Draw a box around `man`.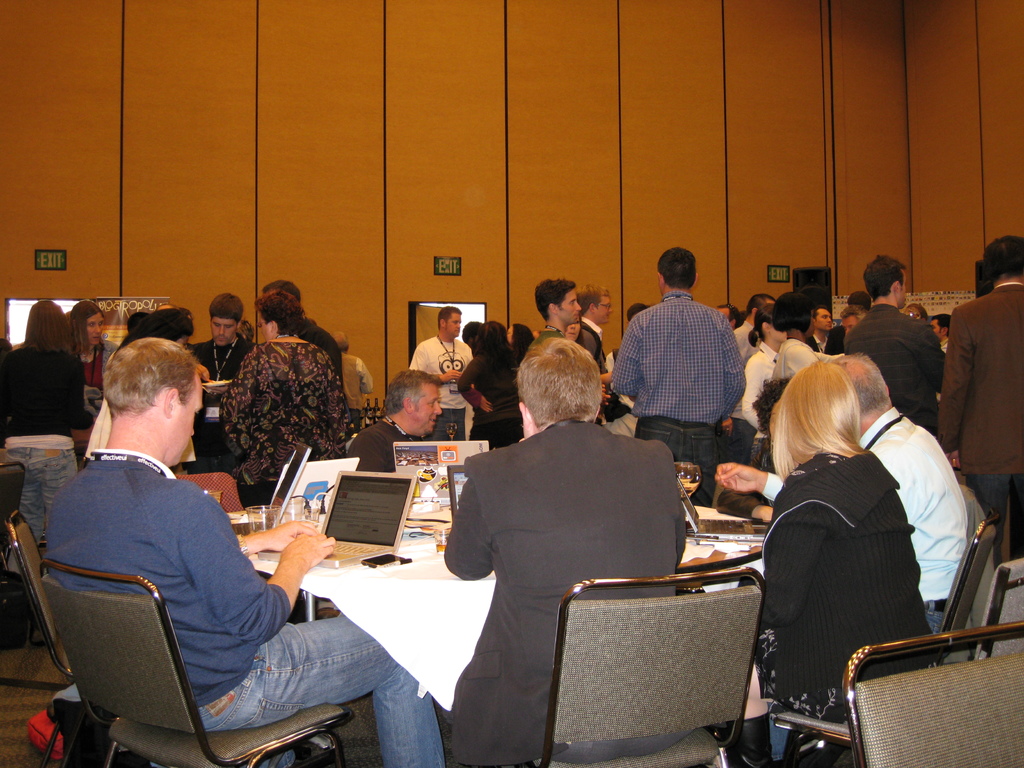
529 274 589 359.
